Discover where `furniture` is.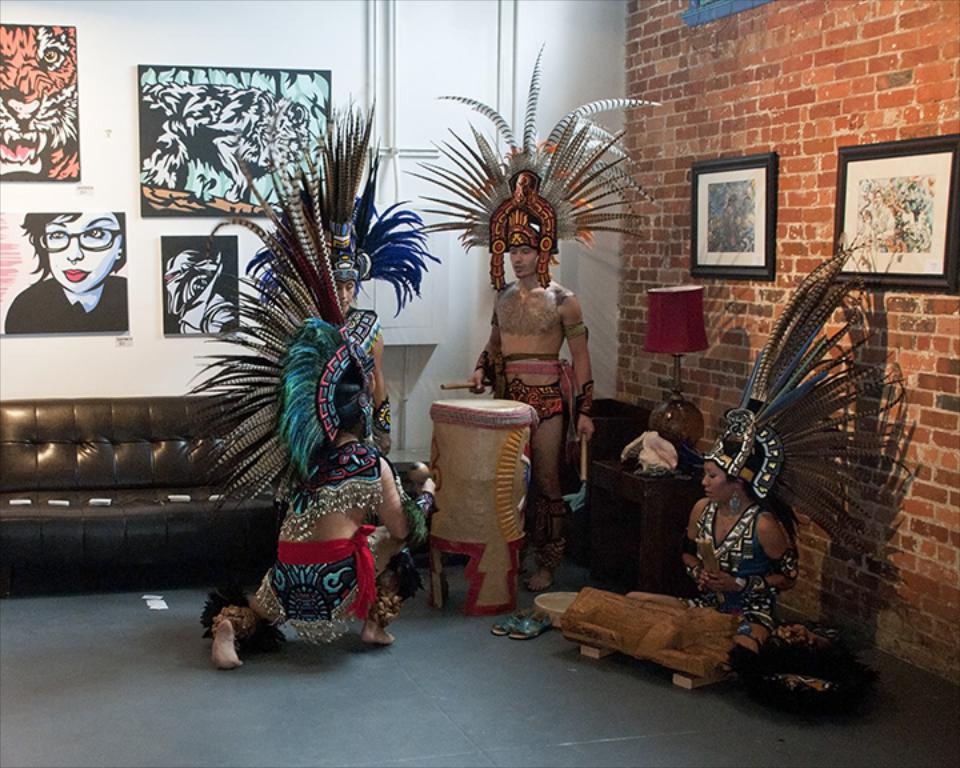
Discovered at (0, 399, 415, 589).
